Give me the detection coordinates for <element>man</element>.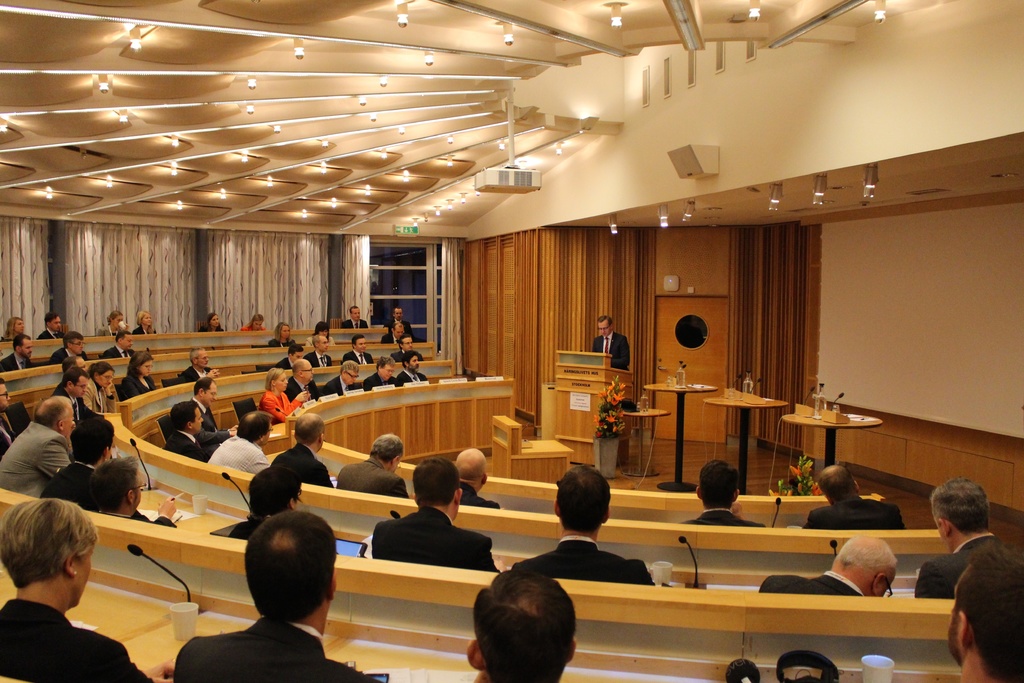
324,361,364,397.
